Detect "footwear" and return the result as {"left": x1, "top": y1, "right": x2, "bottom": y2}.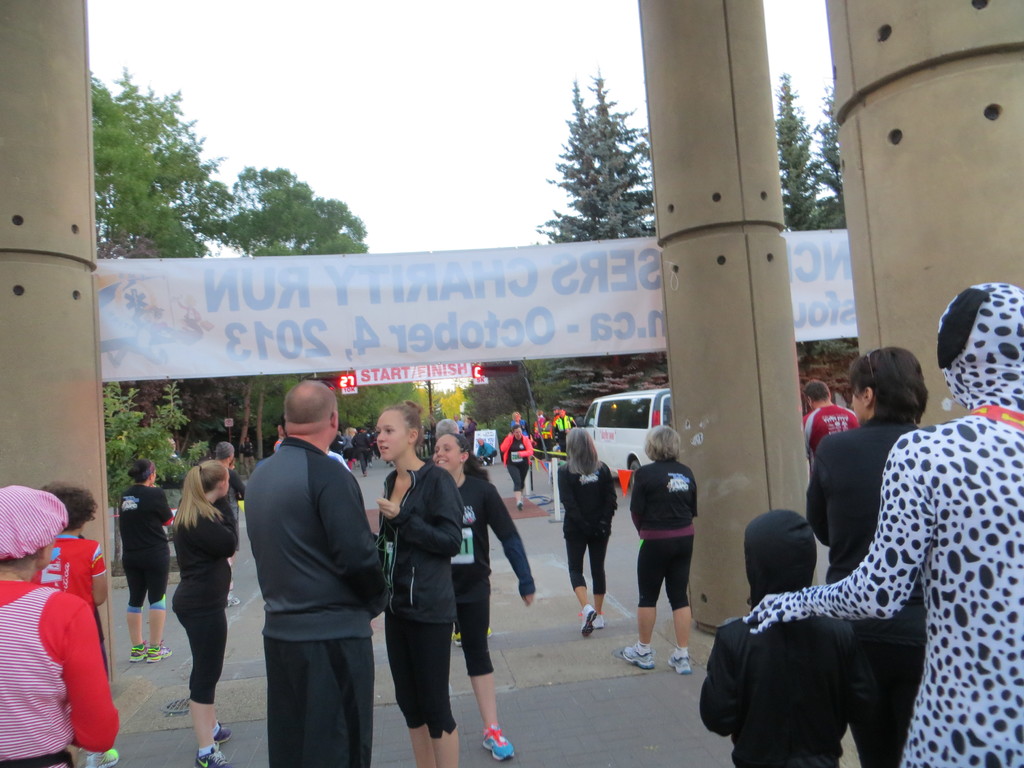
{"left": 516, "top": 500, "right": 524, "bottom": 511}.
